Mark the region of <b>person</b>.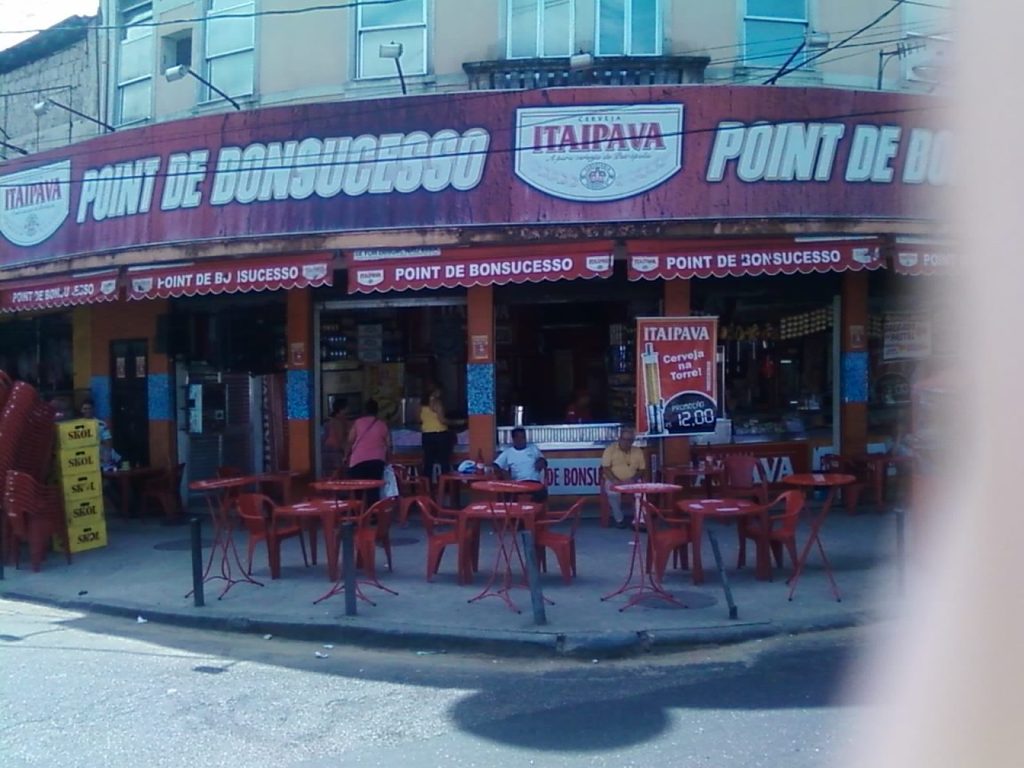
Region: box(485, 422, 551, 532).
